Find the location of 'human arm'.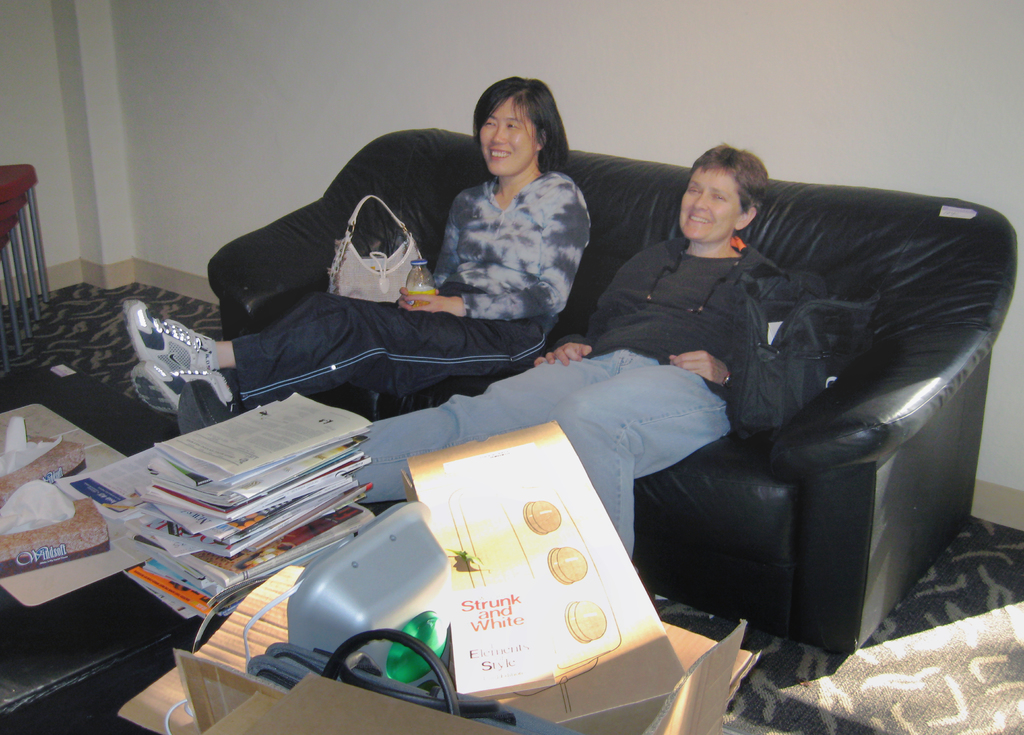
Location: [396, 180, 589, 322].
